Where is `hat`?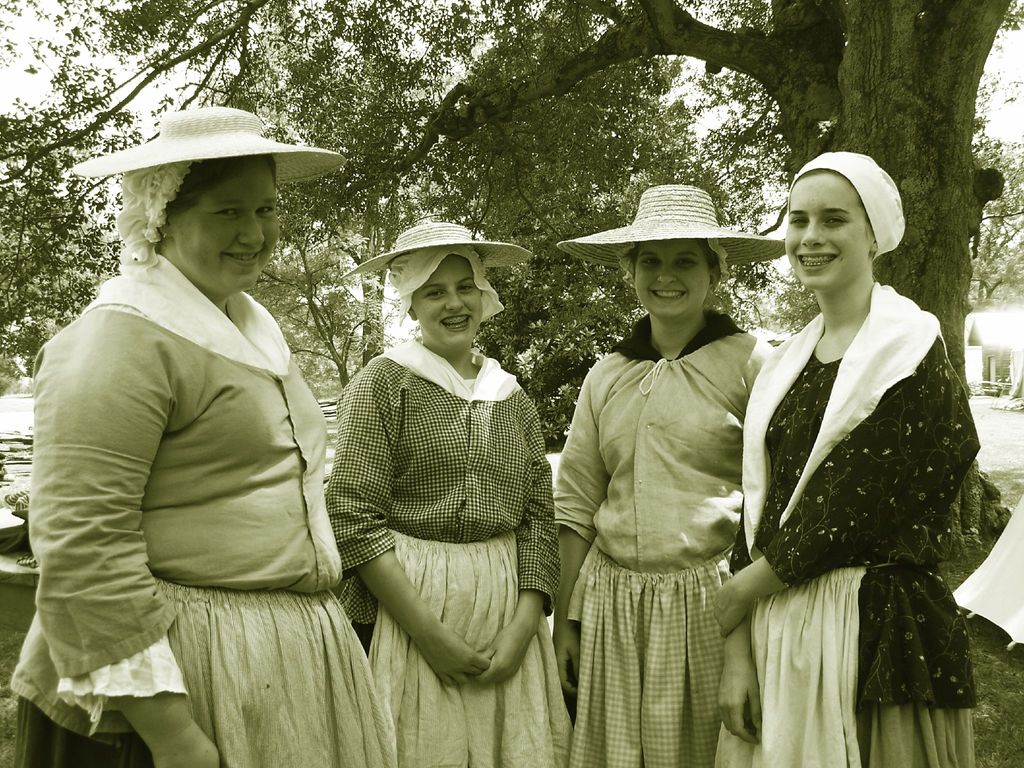
<box>339,221,533,278</box>.
